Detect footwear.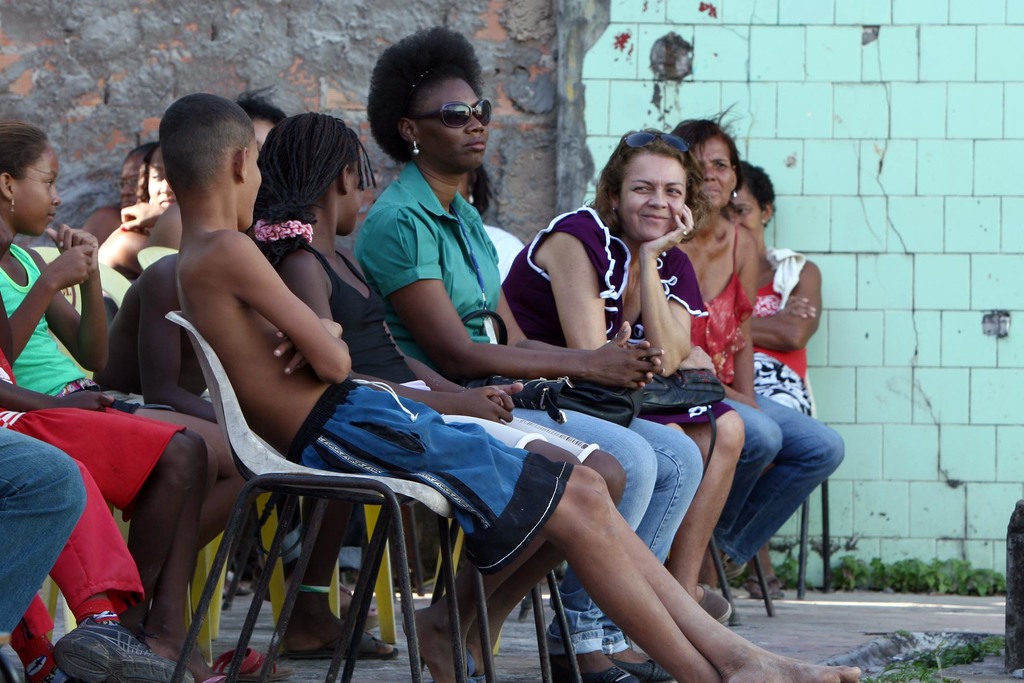
Detected at [468,654,486,682].
